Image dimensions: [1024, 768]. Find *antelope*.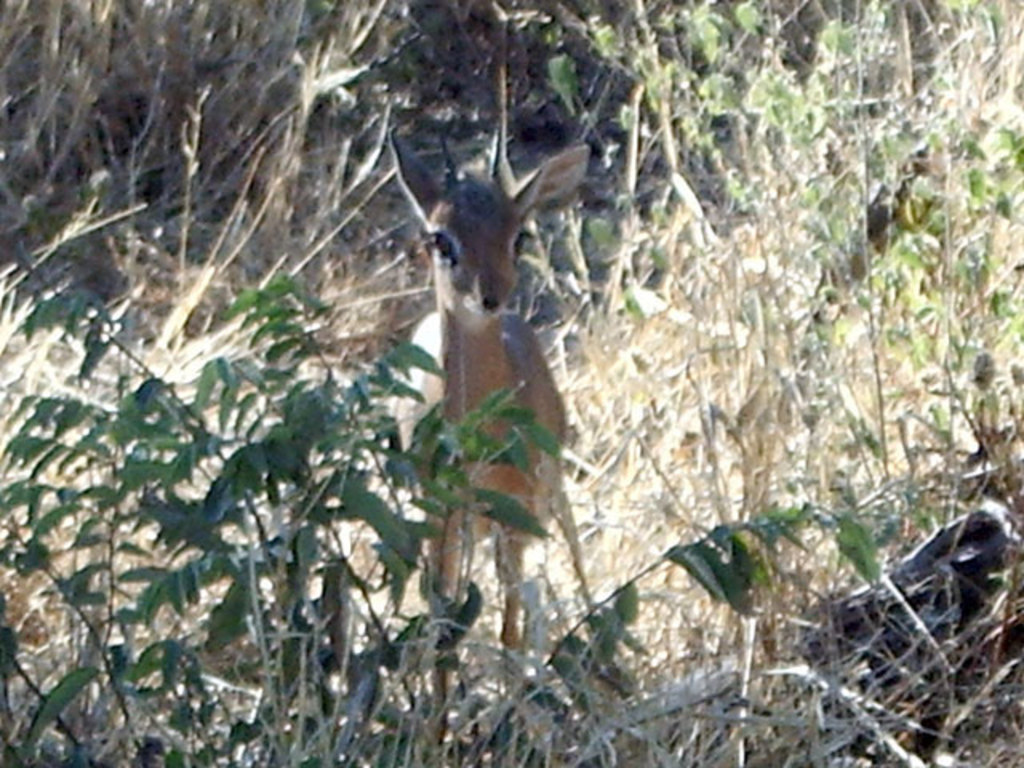
[387, 128, 600, 766].
